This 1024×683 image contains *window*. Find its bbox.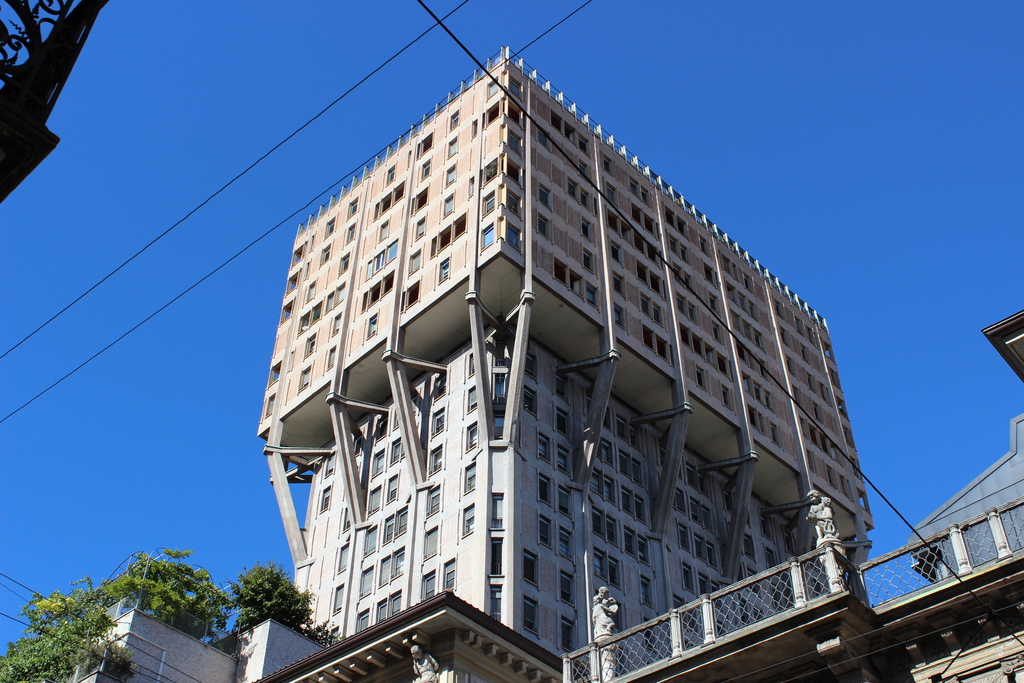
557,611,579,650.
